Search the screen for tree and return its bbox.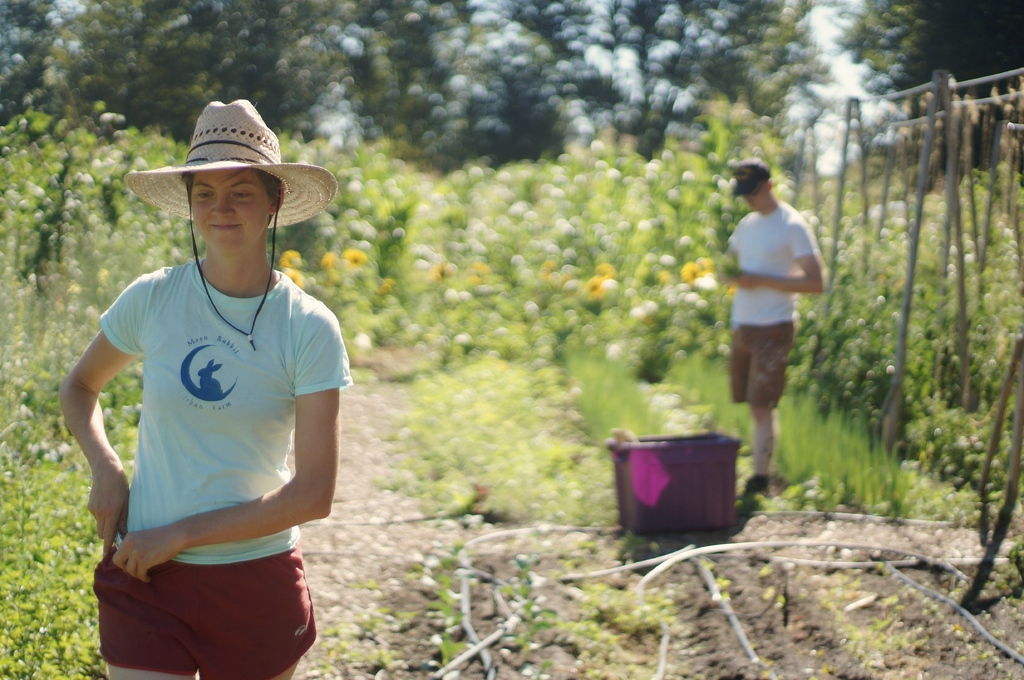
Found: 840 0 1023 168.
